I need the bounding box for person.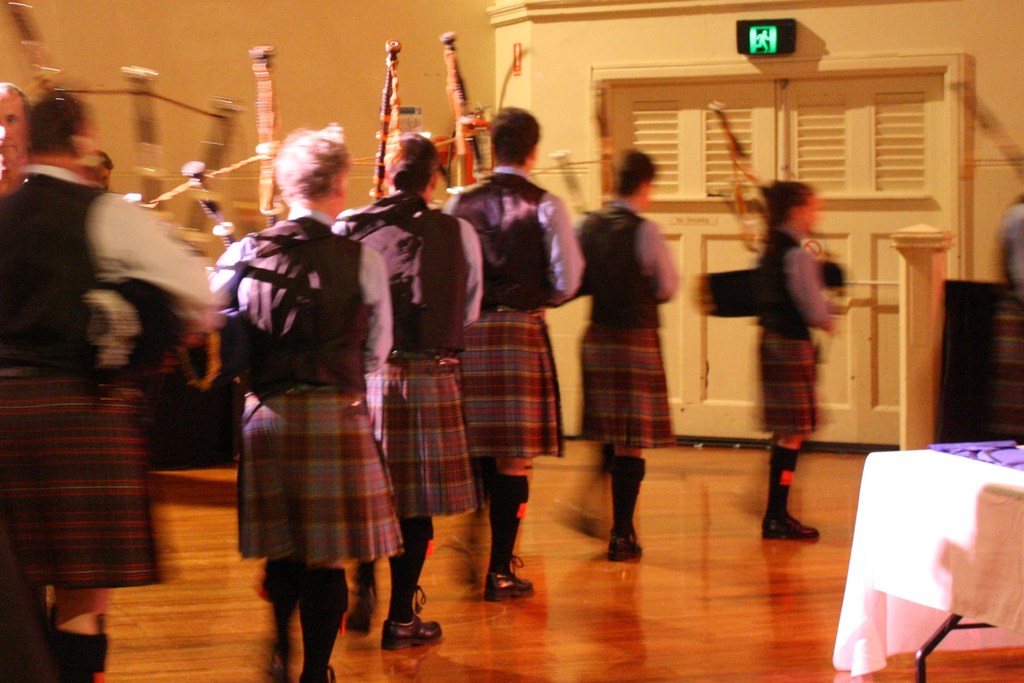
Here it is: <bbox>760, 181, 828, 547</bbox>.
